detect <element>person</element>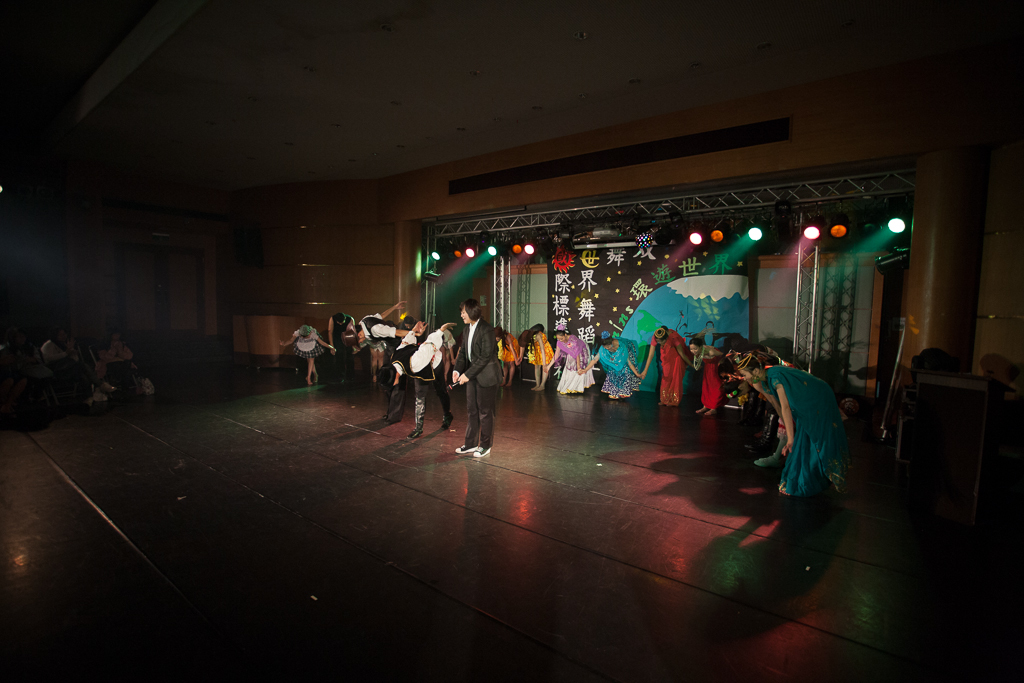
detection(582, 327, 645, 401)
